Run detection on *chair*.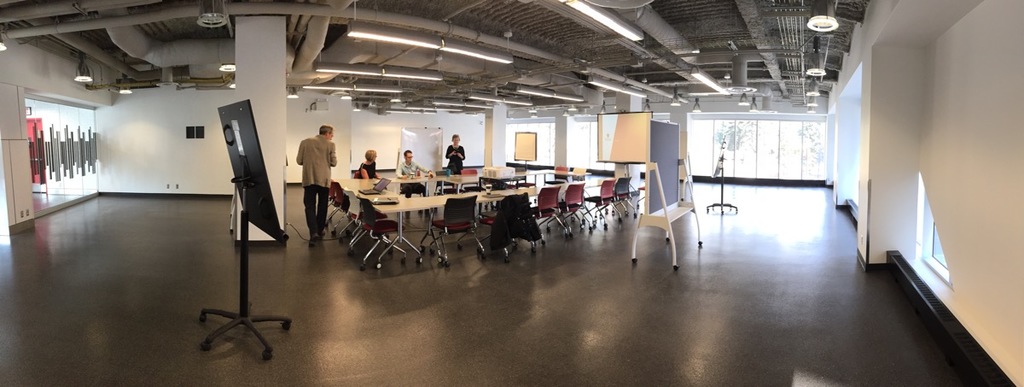
Result: [532,185,572,244].
